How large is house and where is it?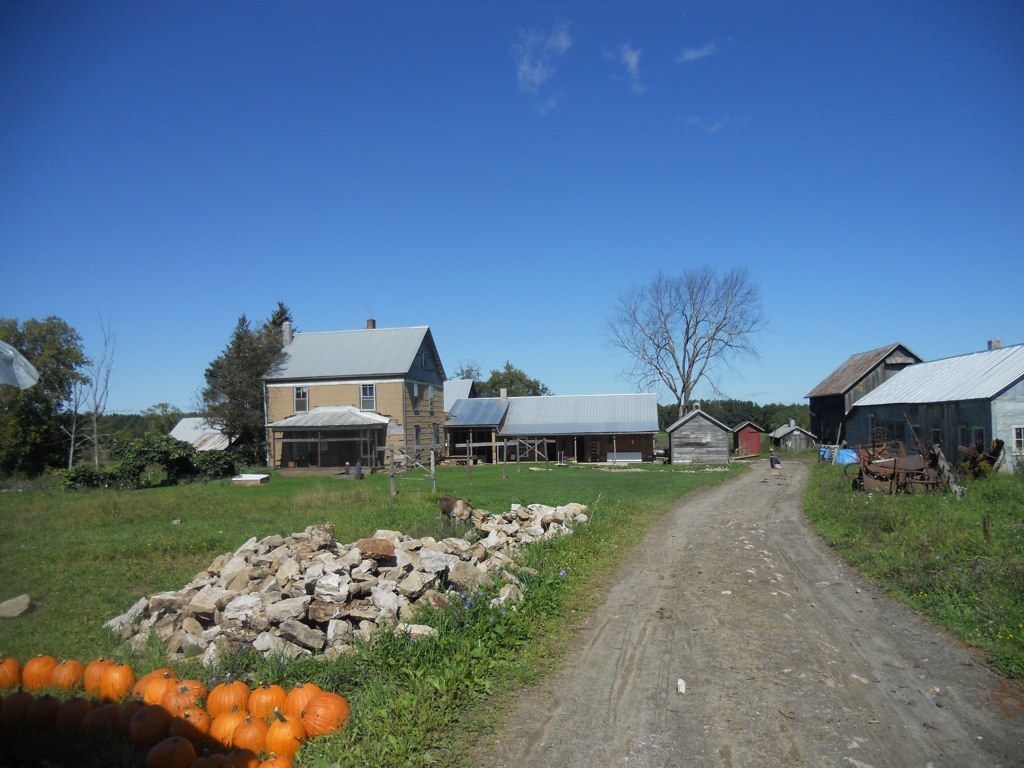
Bounding box: <bbox>731, 418, 762, 456</bbox>.
